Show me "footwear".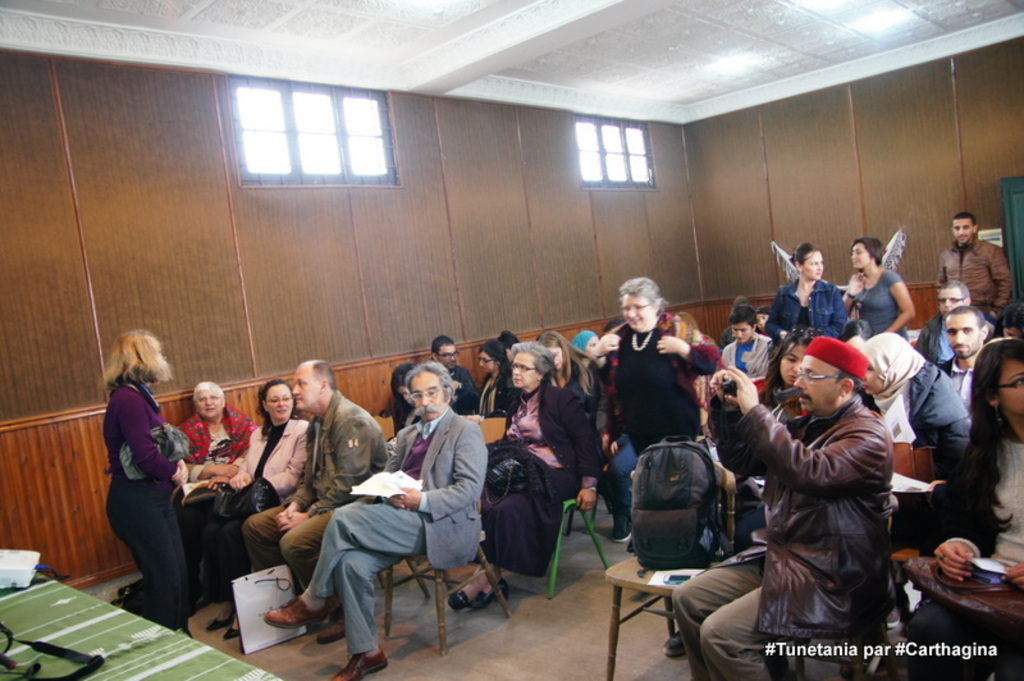
"footwear" is here: {"left": 262, "top": 590, "right": 329, "bottom": 626}.
